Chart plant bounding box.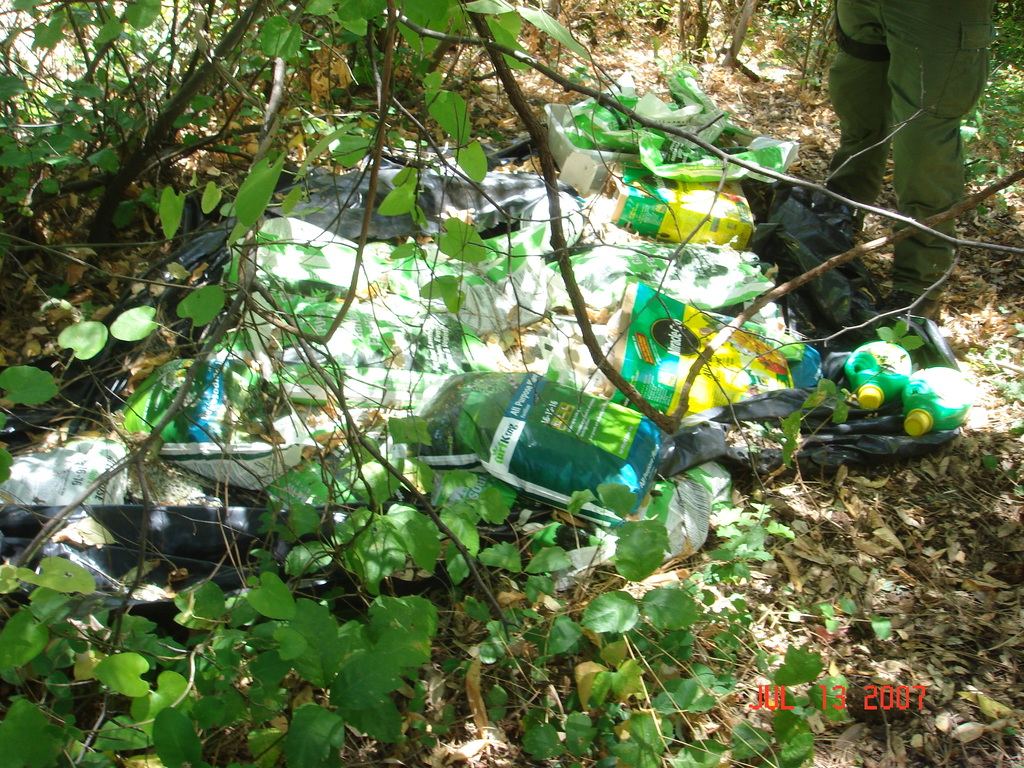
Charted: x1=71, y1=36, x2=1004, y2=728.
